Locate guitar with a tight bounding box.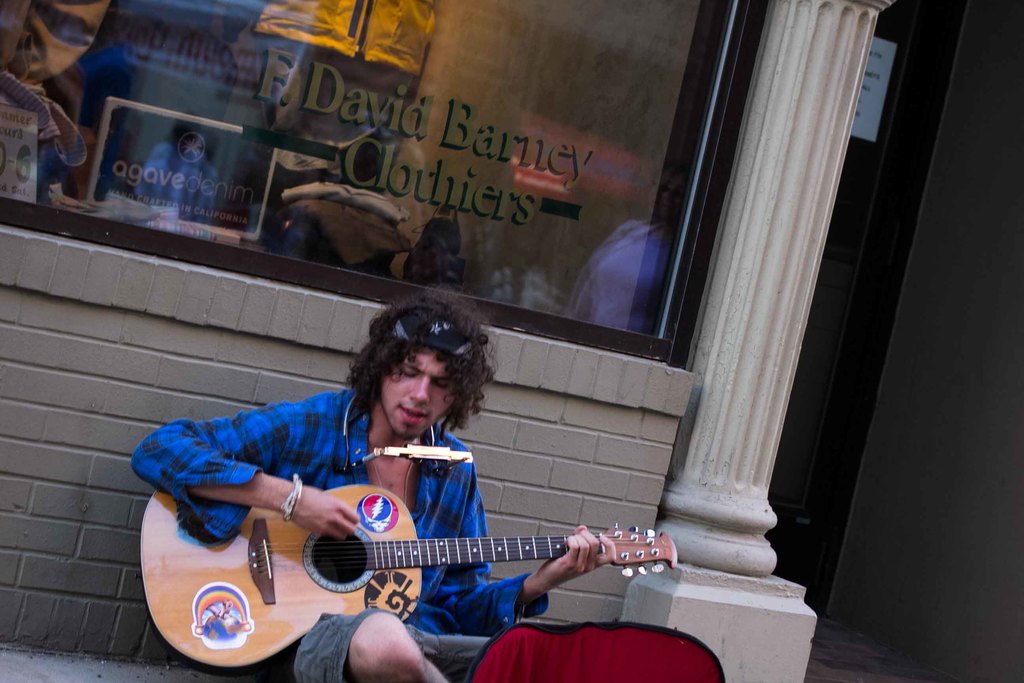
[103,454,701,668].
